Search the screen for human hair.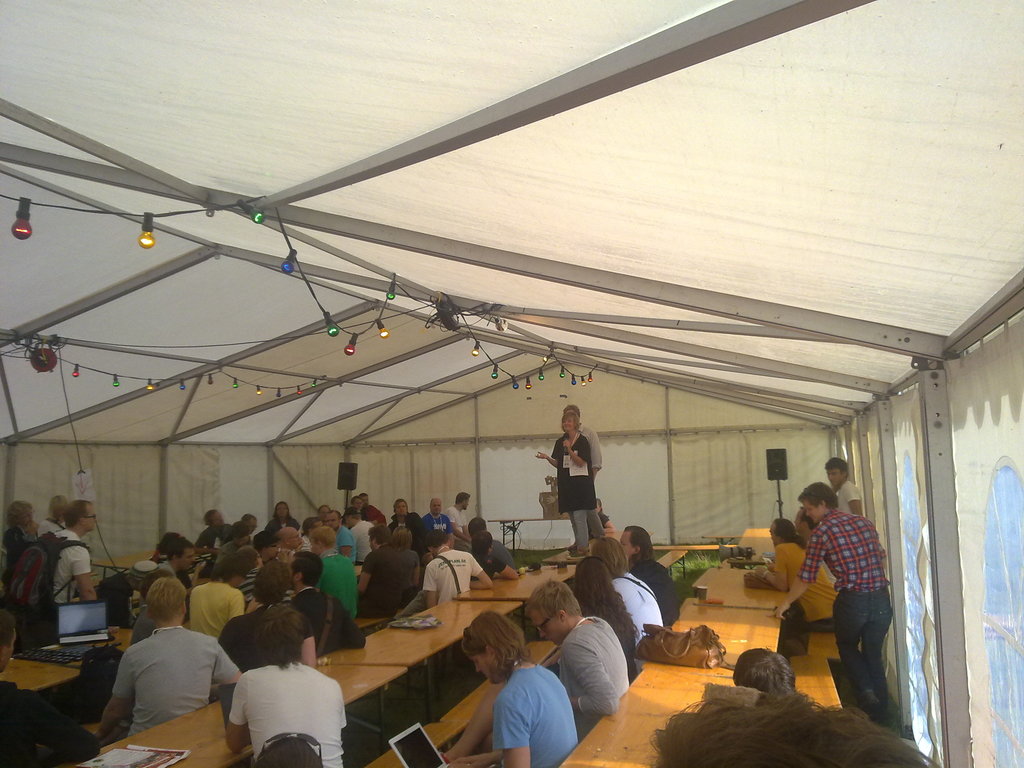
Found at crop(624, 522, 652, 559).
